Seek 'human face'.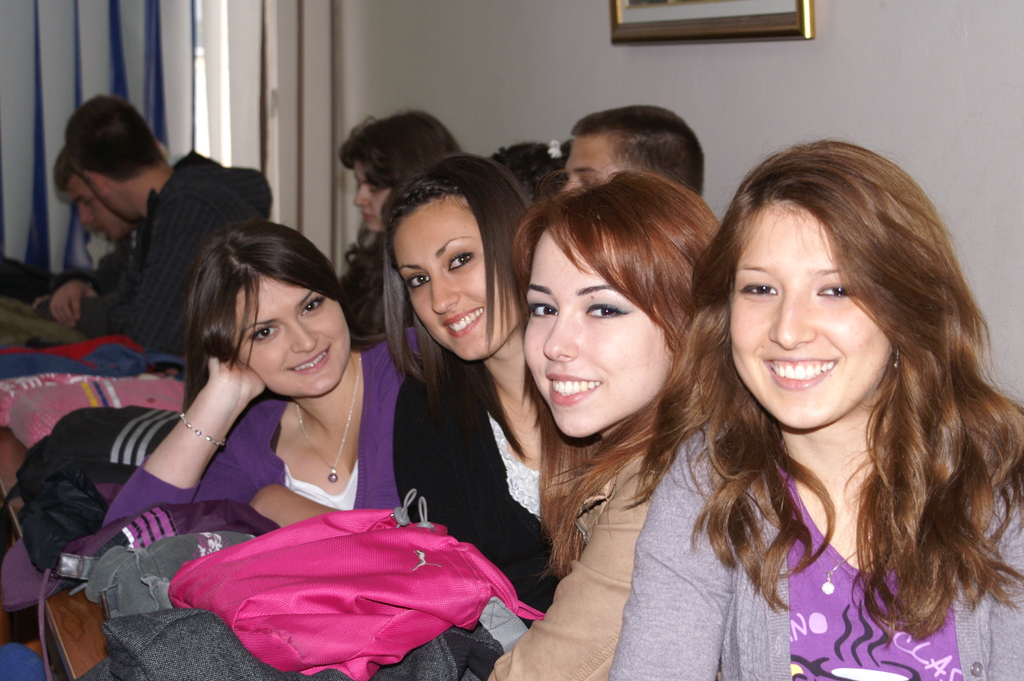
<bbox>399, 201, 512, 364</bbox>.
